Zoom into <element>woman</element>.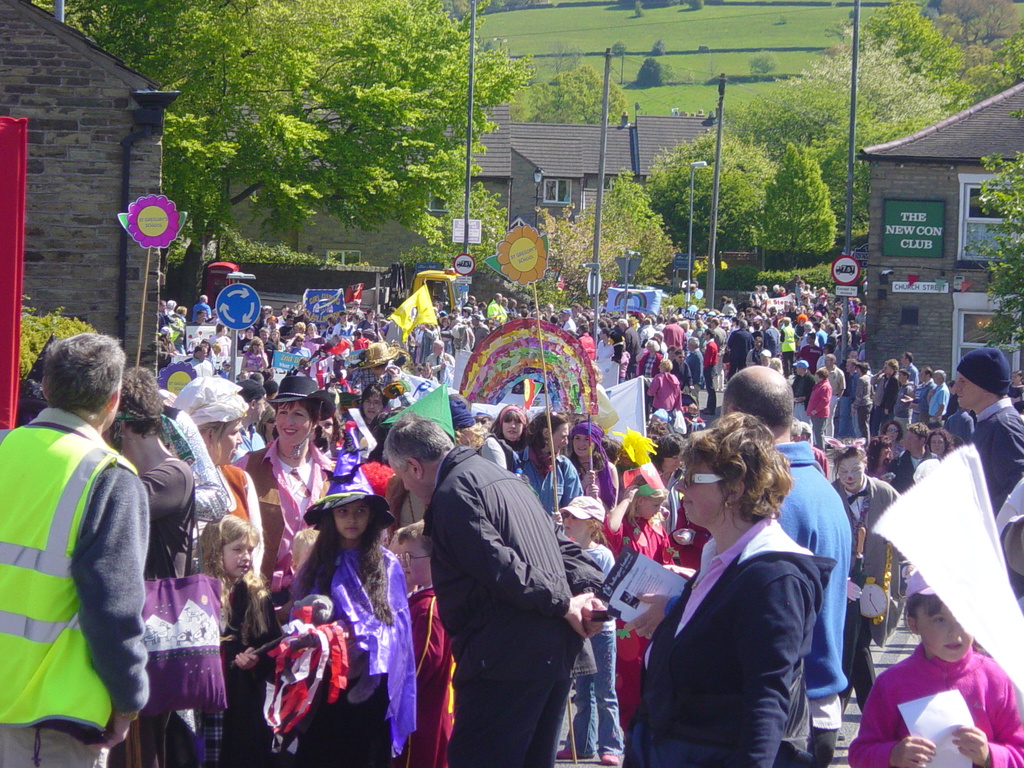
Zoom target: <bbox>509, 296, 518, 314</bbox>.
